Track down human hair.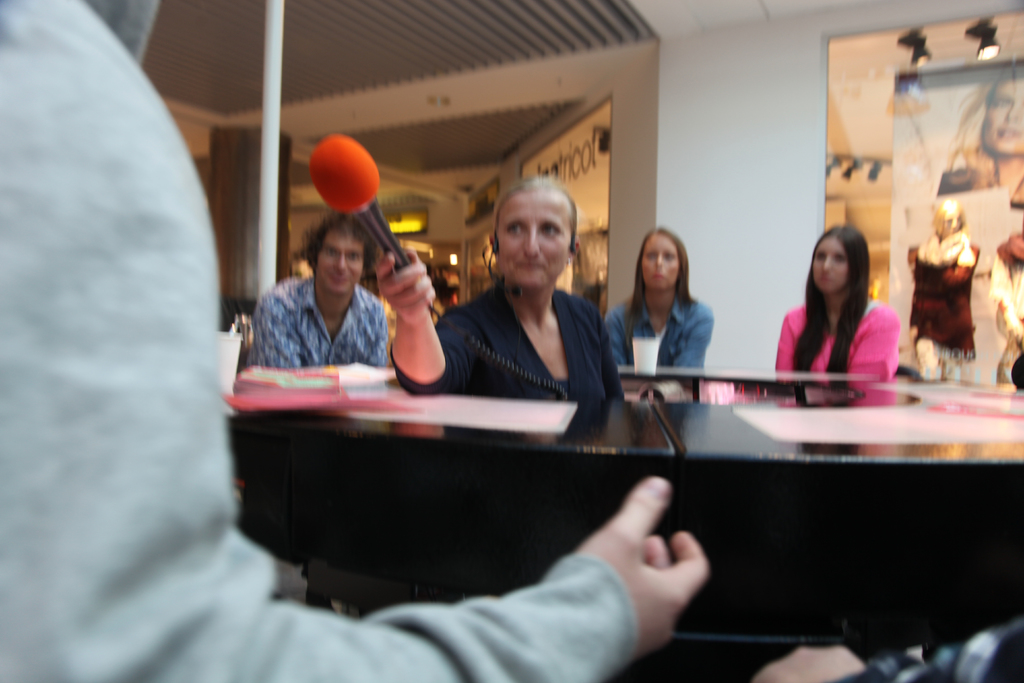
Tracked to <region>792, 222, 872, 386</region>.
